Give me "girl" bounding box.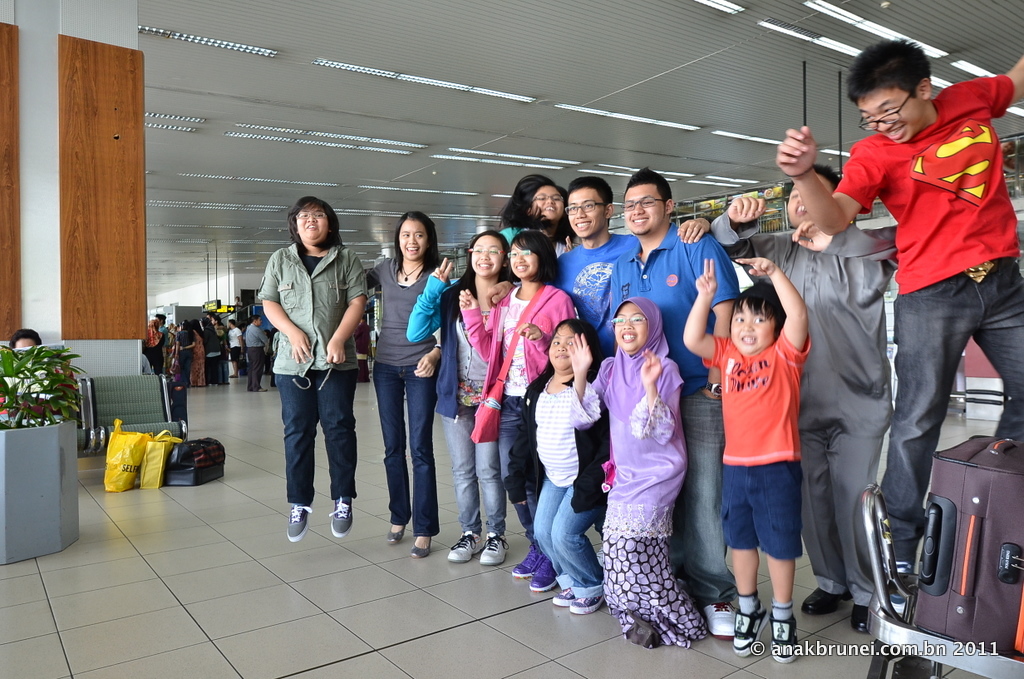
select_region(366, 212, 453, 558).
